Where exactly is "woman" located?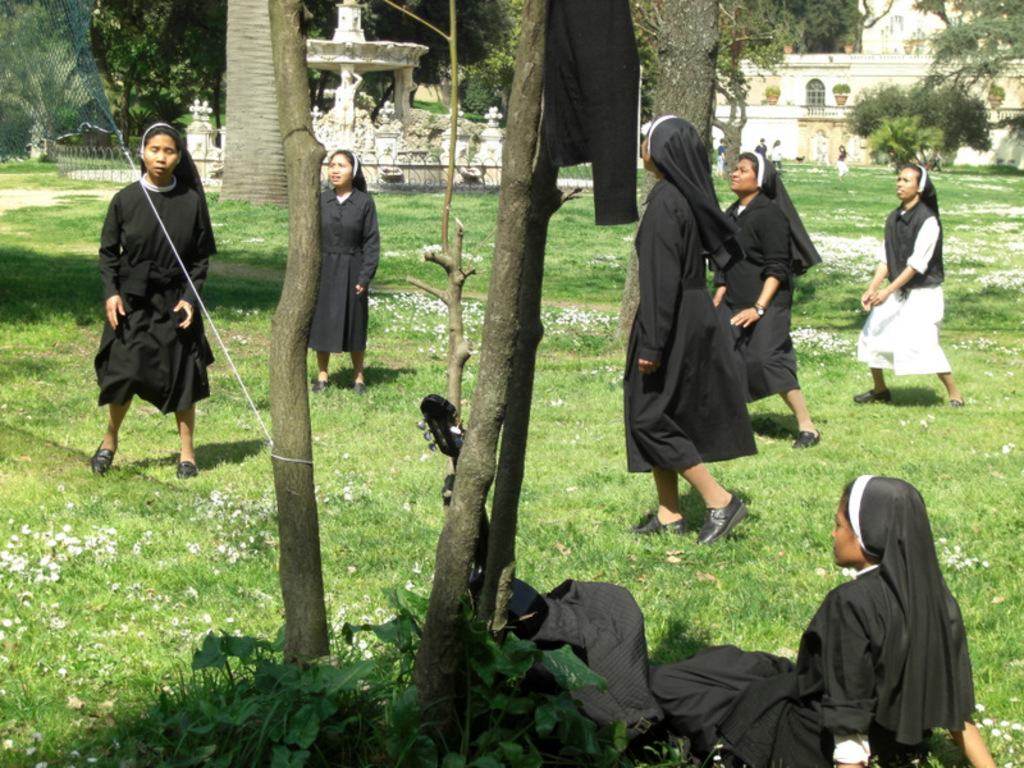
Its bounding box is region(625, 111, 754, 550).
